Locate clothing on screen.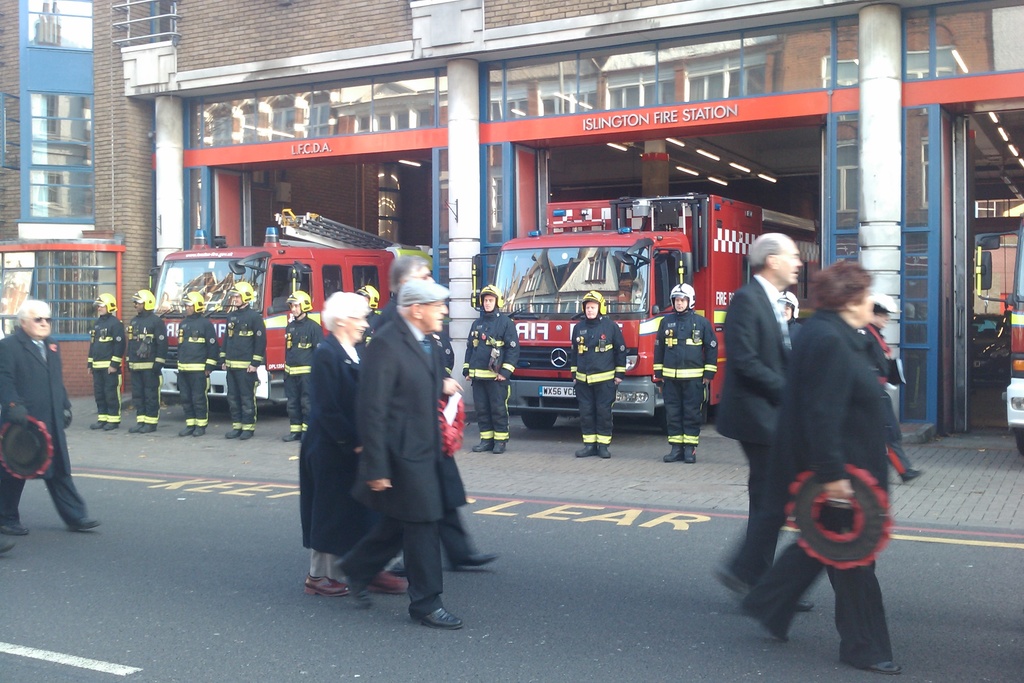
On screen at {"x1": 273, "y1": 322, "x2": 321, "y2": 425}.
